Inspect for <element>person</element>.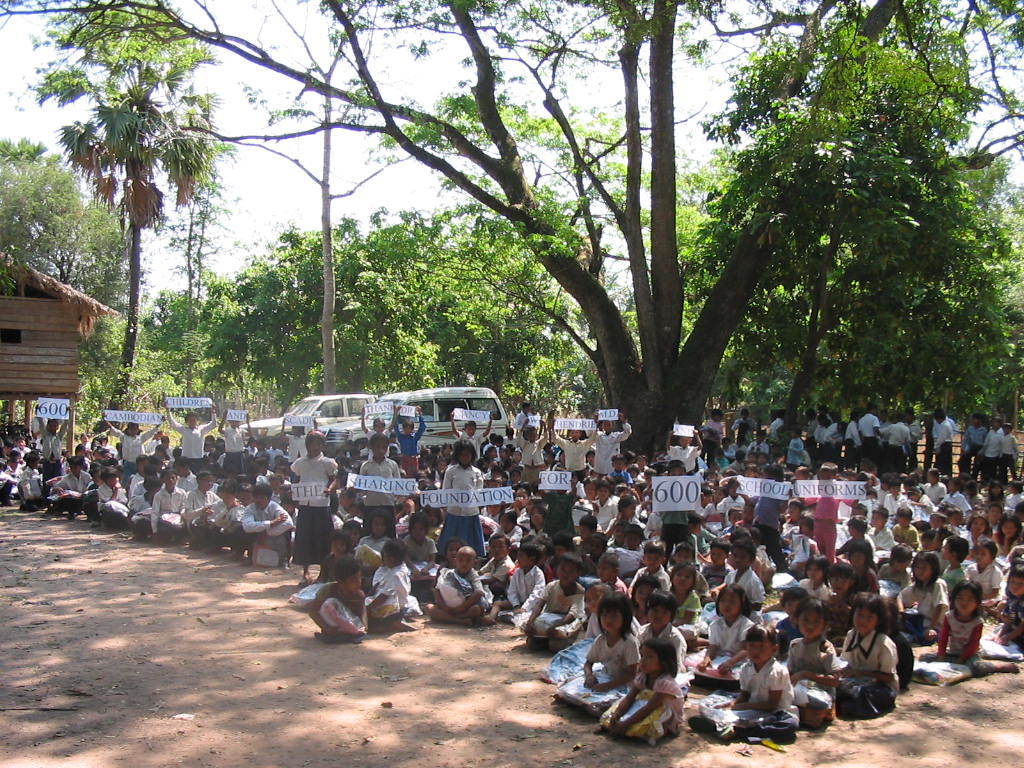
Inspection: x1=934, y1=408, x2=955, y2=482.
